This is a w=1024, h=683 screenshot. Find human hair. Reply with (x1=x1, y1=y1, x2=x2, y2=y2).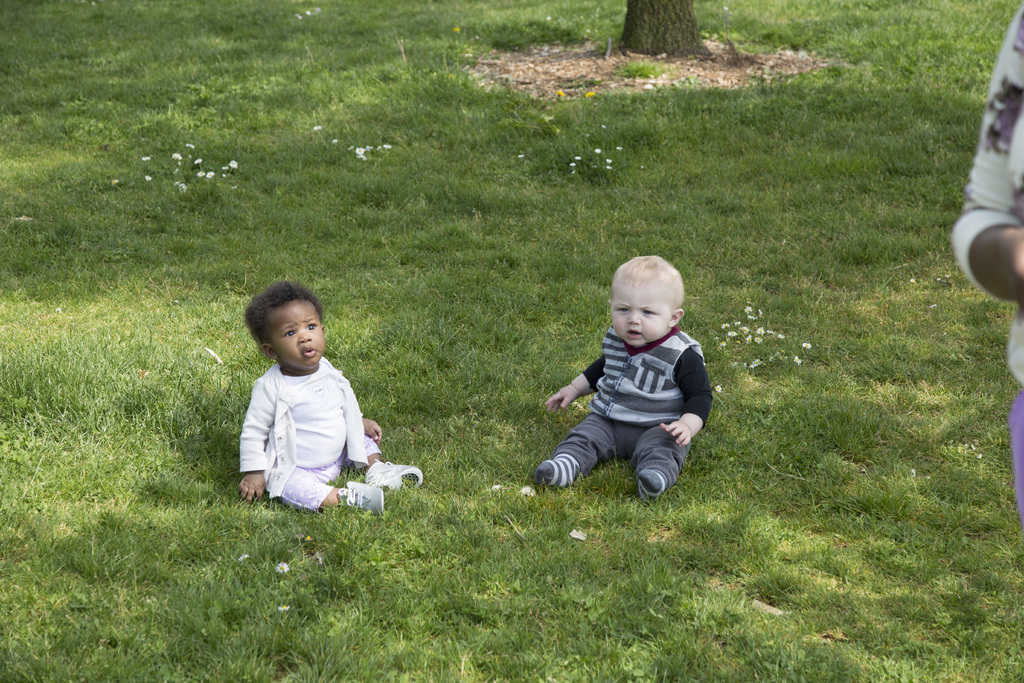
(x1=611, y1=256, x2=692, y2=335).
